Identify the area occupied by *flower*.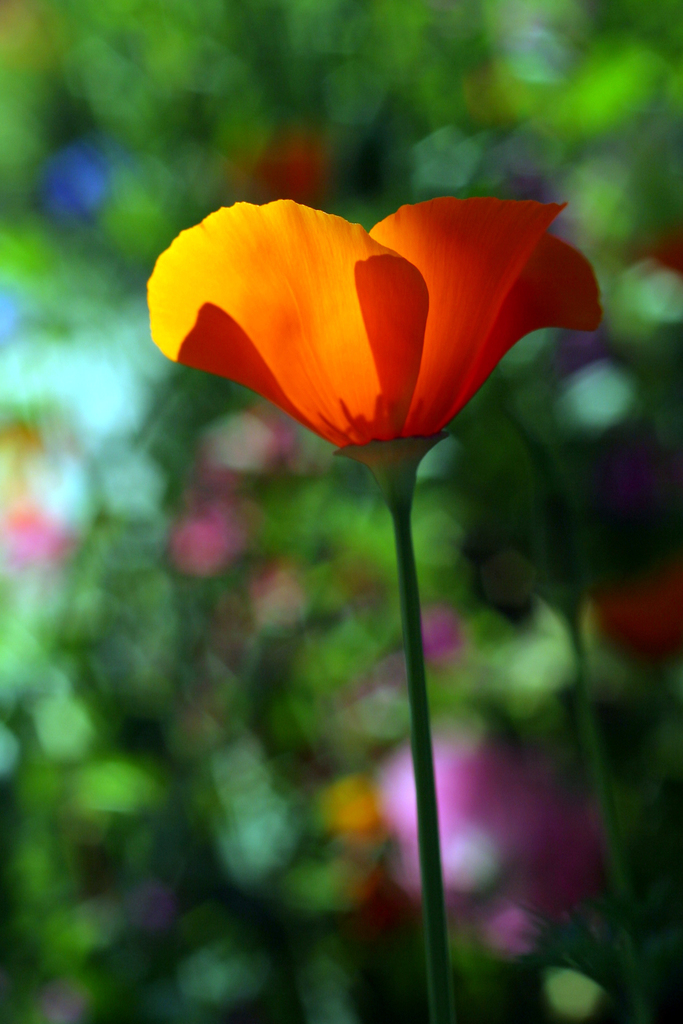
Area: (136,166,608,472).
